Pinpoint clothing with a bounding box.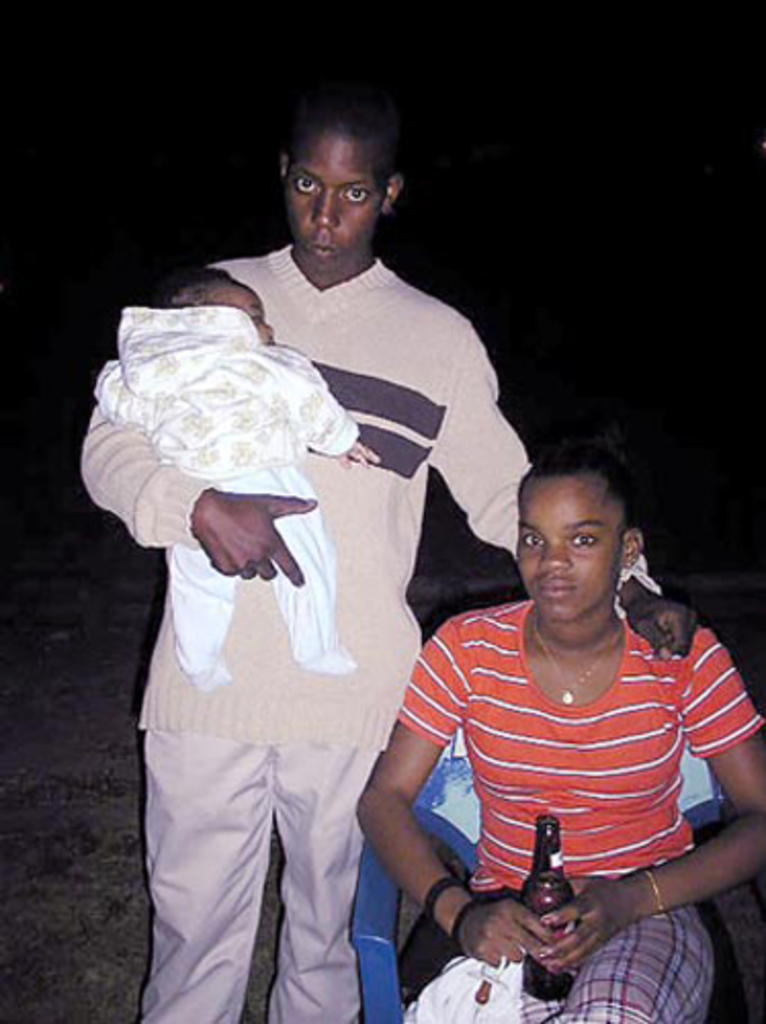
pyautogui.locateOnScreen(88, 299, 360, 694).
